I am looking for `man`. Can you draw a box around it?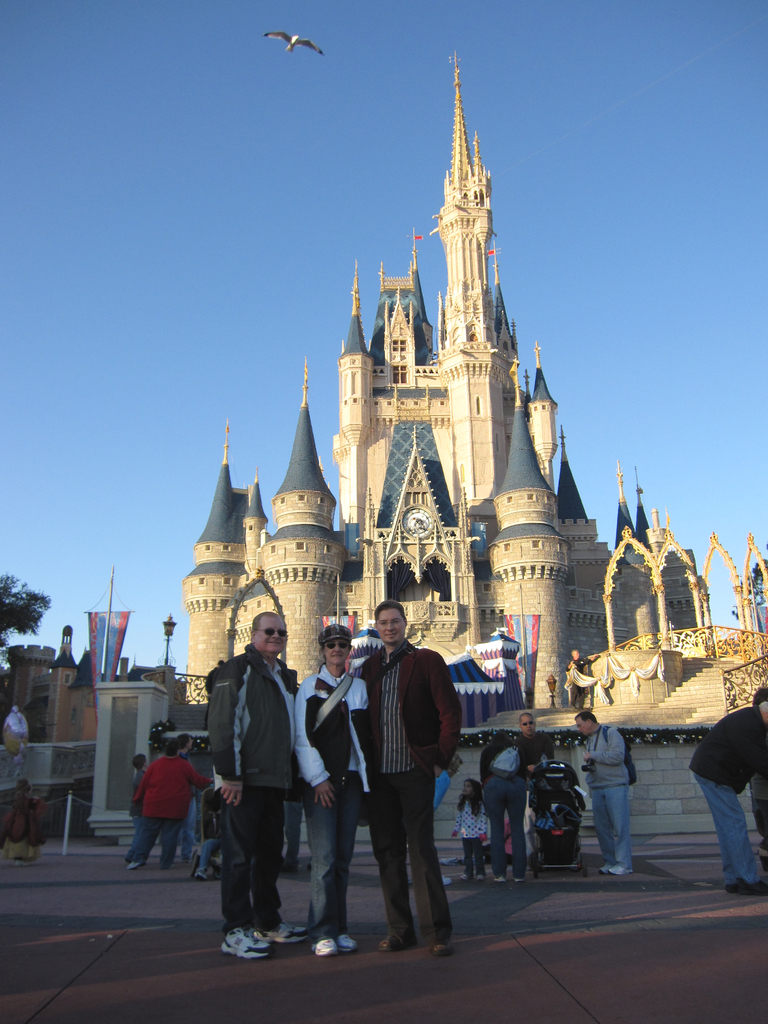
Sure, the bounding box is x1=522, y1=710, x2=554, y2=780.
